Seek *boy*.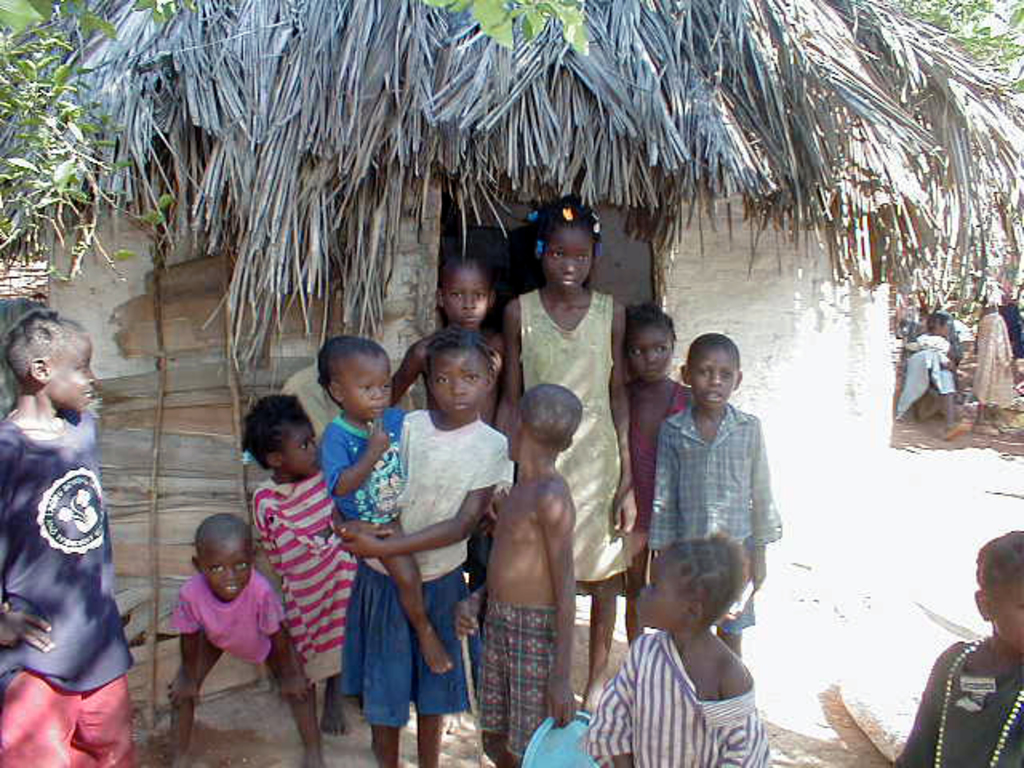
(453,387,582,766).
